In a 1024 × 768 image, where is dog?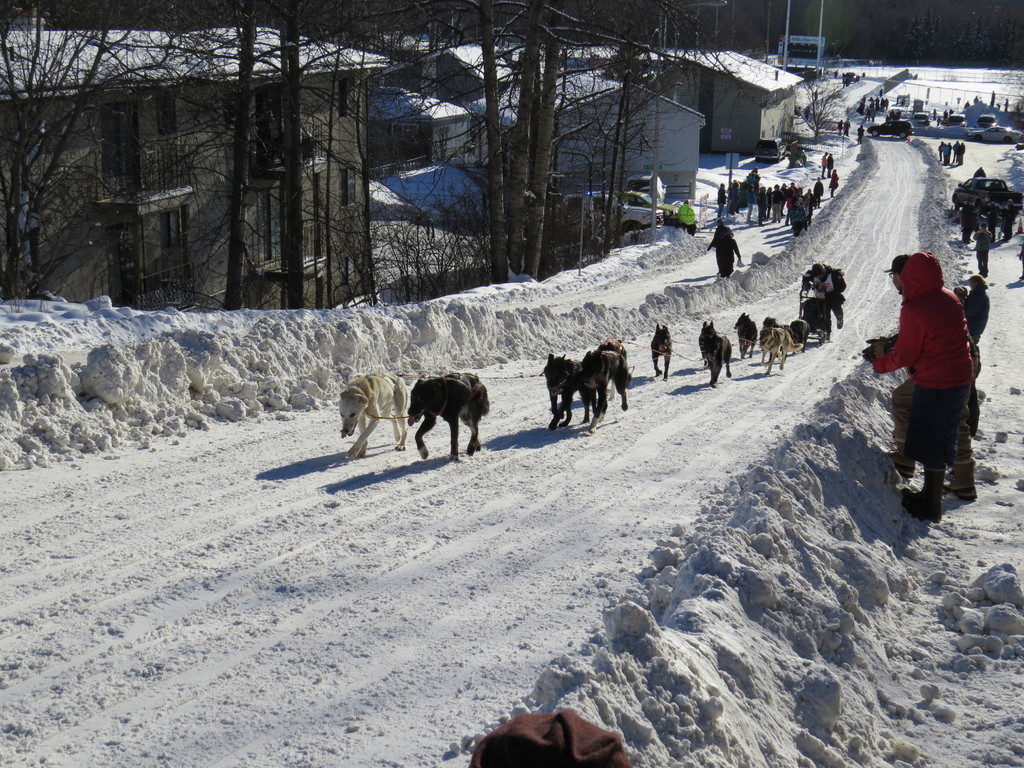
l=735, t=311, r=758, b=358.
